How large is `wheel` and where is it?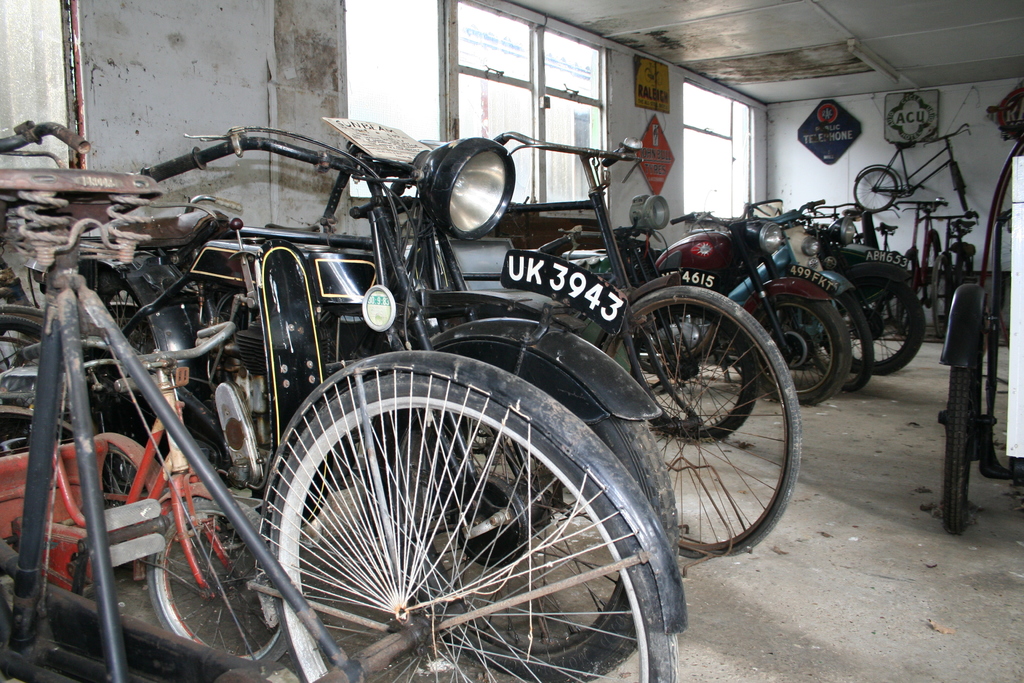
Bounding box: {"left": 365, "top": 337, "right": 685, "bottom": 682}.
